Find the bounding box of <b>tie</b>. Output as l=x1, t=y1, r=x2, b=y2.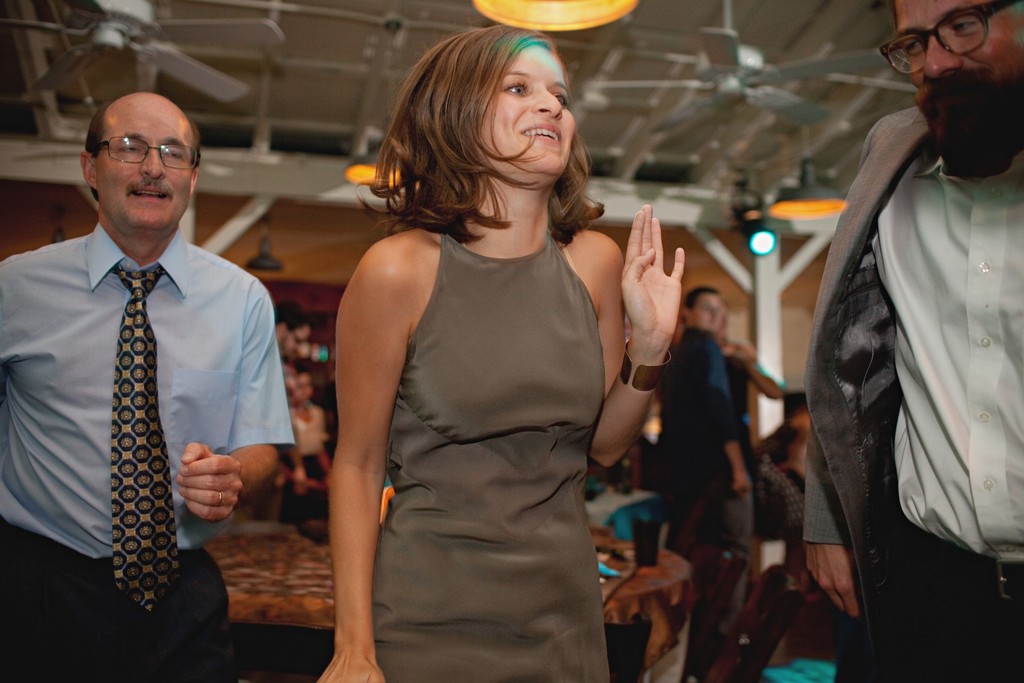
l=107, t=267, r=180, b=616.
